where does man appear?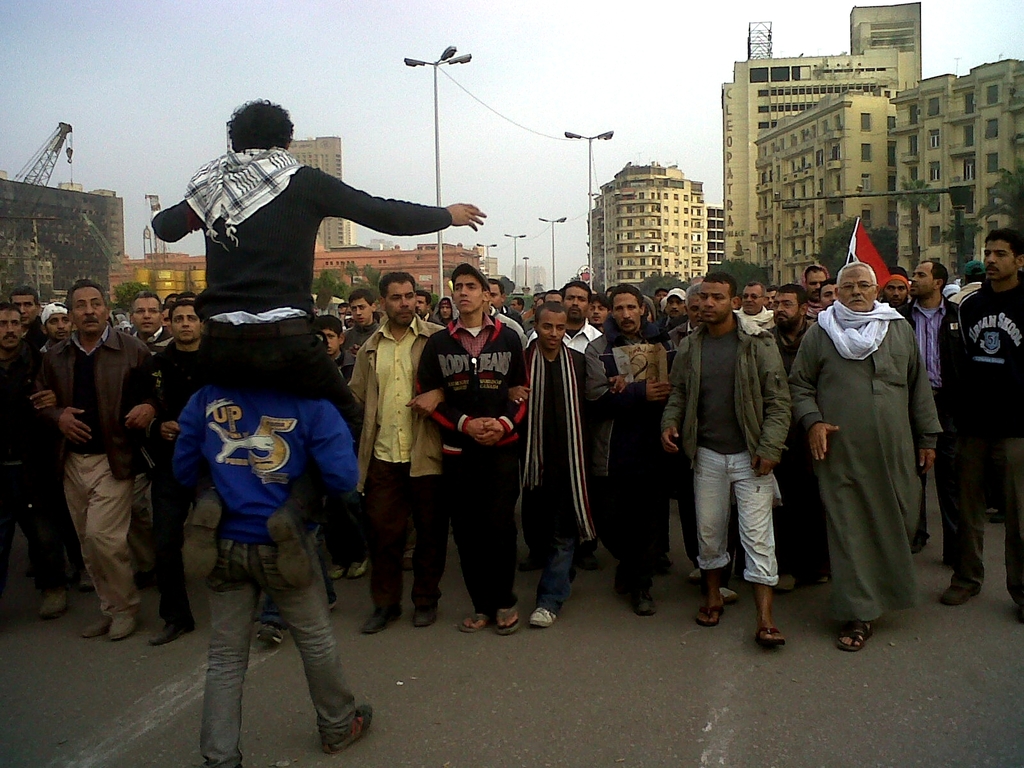
Appears at bbox=(148, 302, 207, 643).
